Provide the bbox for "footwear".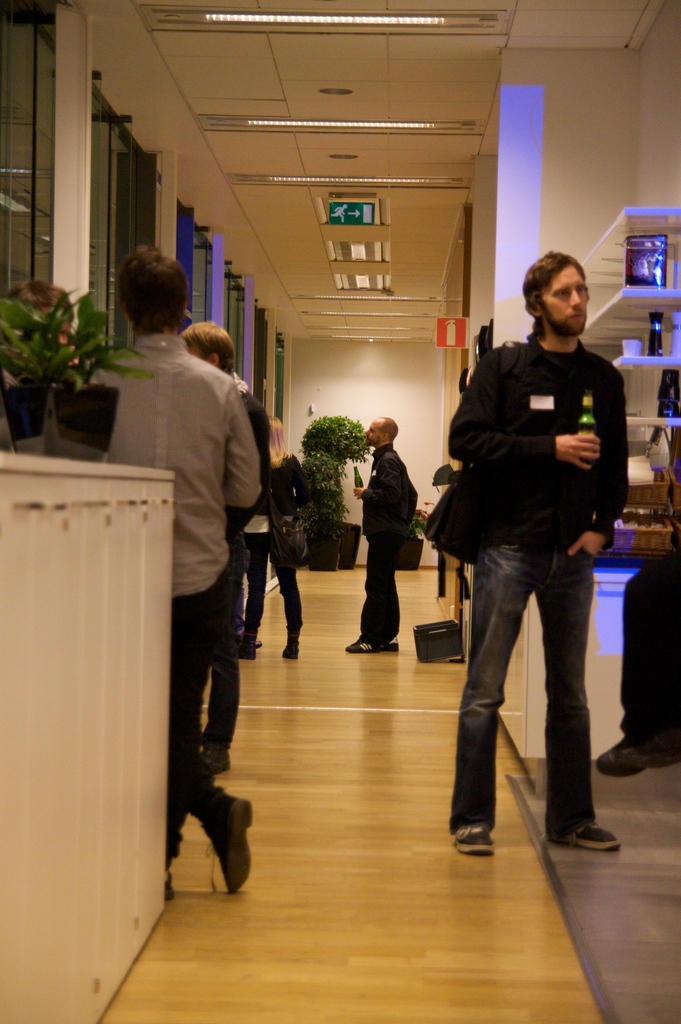
detection(204, 794, 265, 893).
